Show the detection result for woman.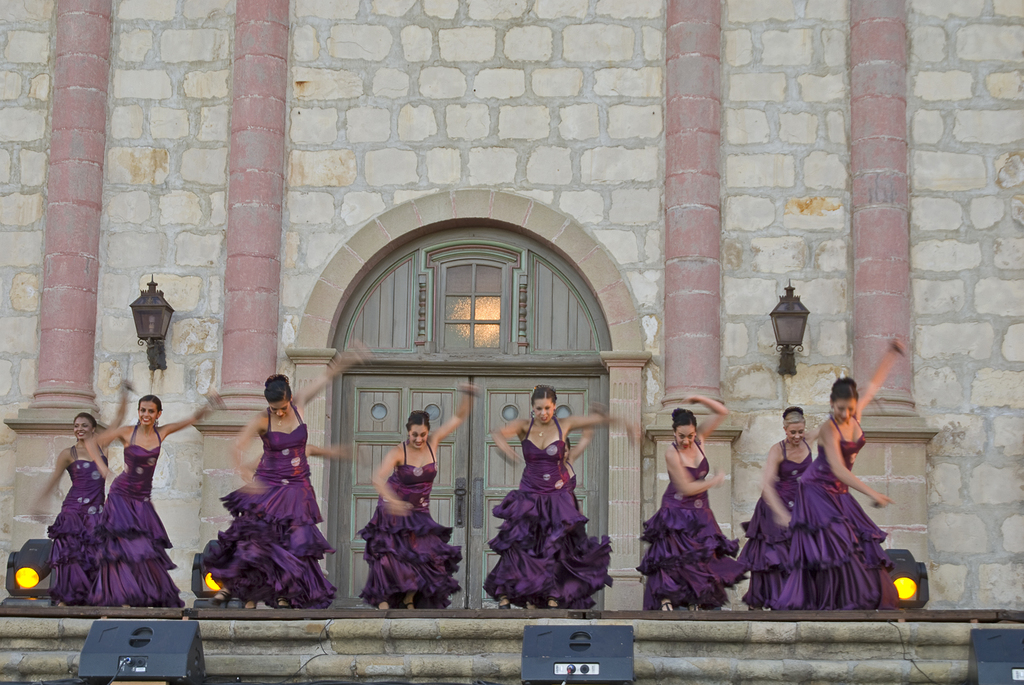
x1=358, y1=382, x2=481, y2=610.
